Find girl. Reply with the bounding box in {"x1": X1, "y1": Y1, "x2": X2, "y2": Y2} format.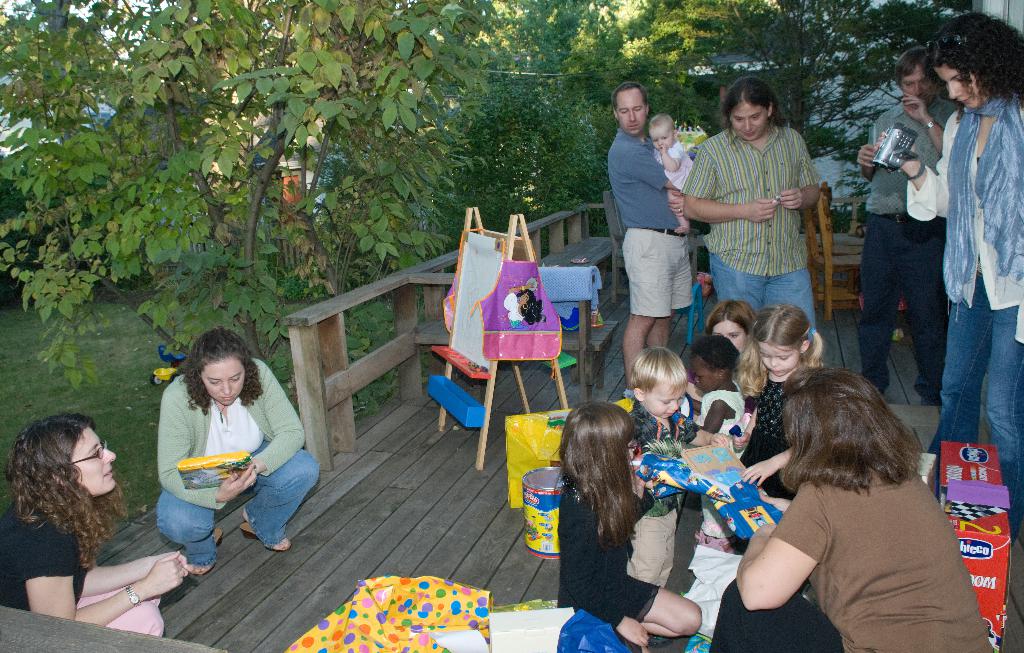
{"x1": 157, "y1": 329, "x2": 321, "y2": 575}.
